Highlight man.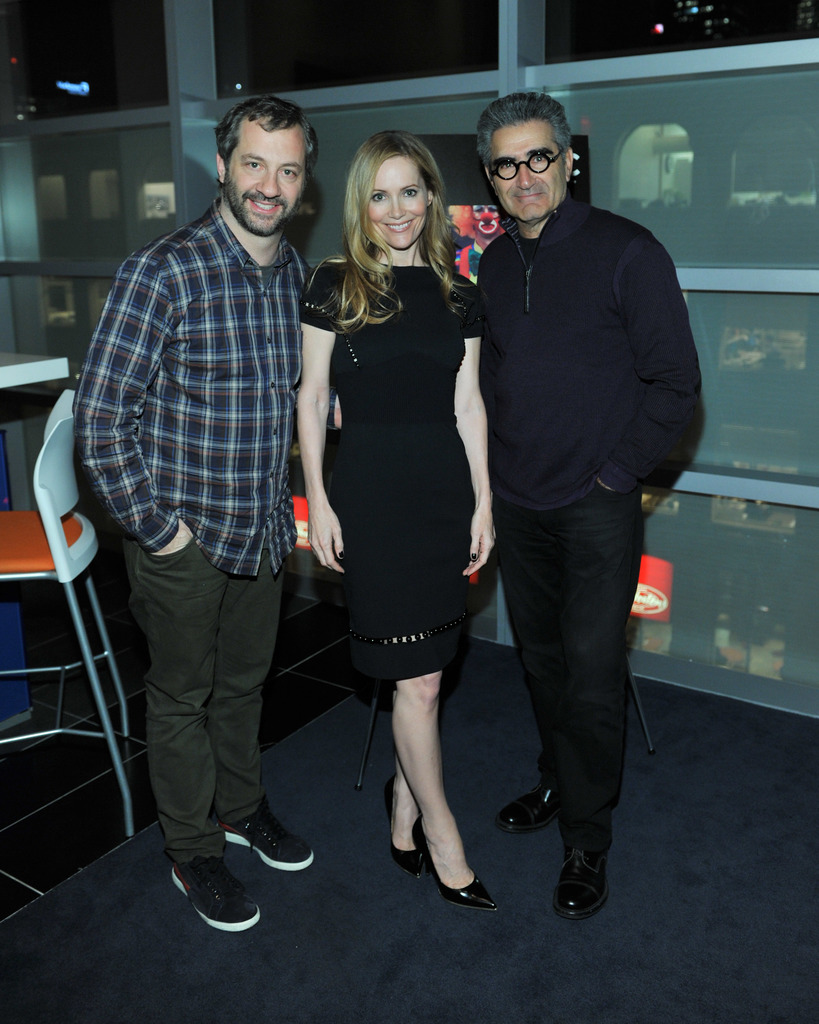
Highlighted region: select_region(440, 72, 694, 916).
